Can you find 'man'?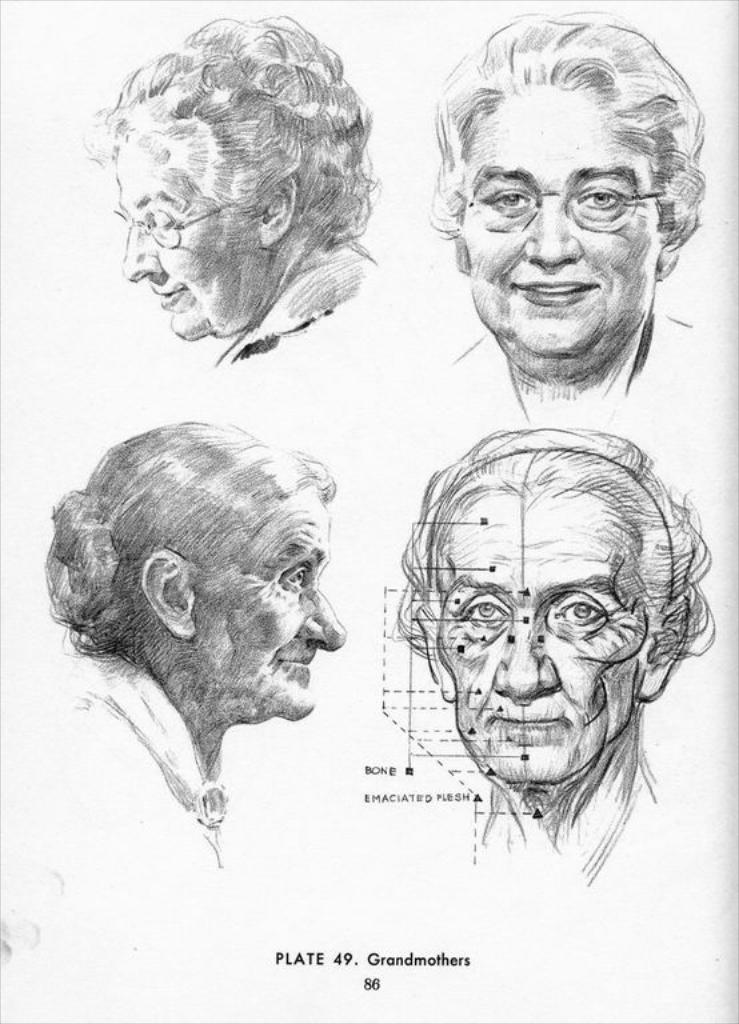
Yes, bounding box: box=[394, 425, 727, 875].
